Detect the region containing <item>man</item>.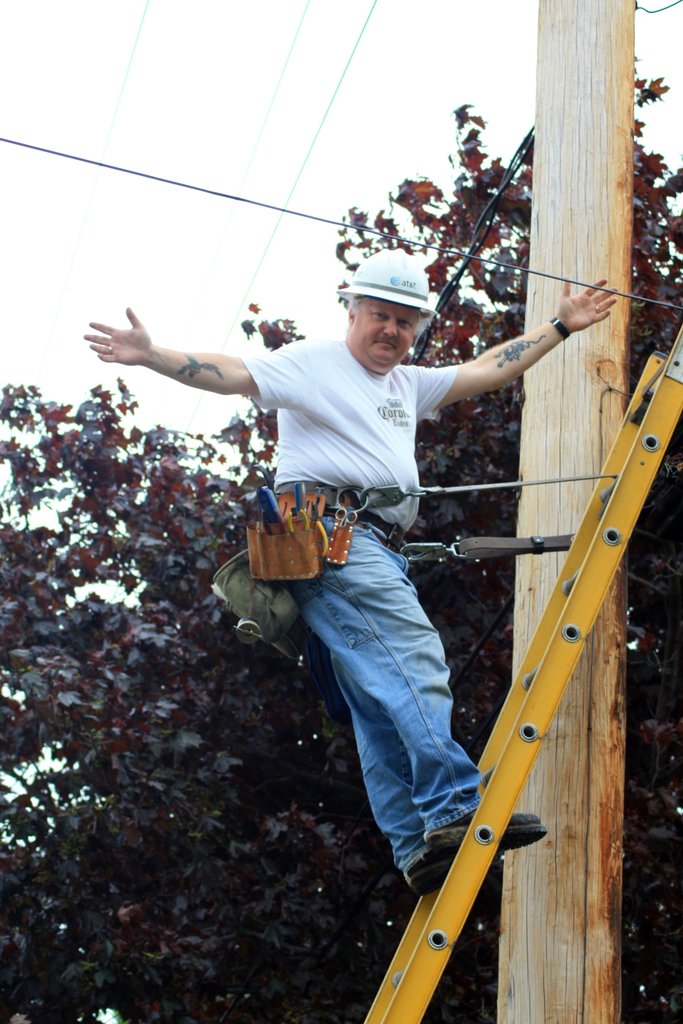
140 225 602 935.
